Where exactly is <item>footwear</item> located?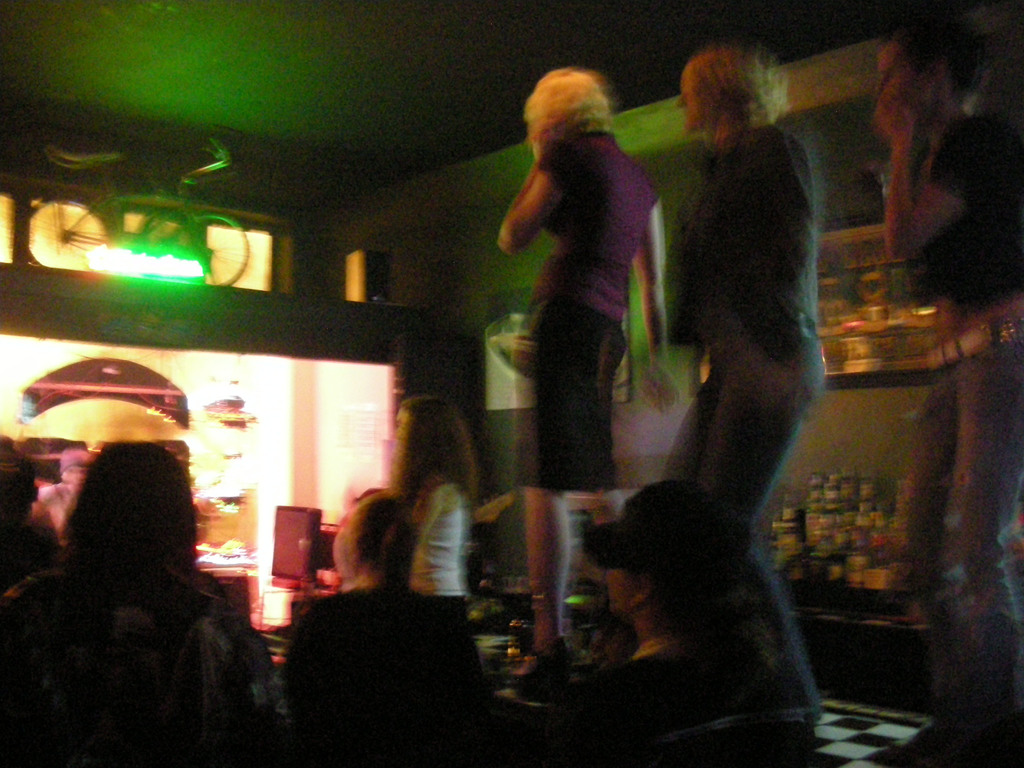
Its bounding box is select_region(507, 637, 576, 705).
